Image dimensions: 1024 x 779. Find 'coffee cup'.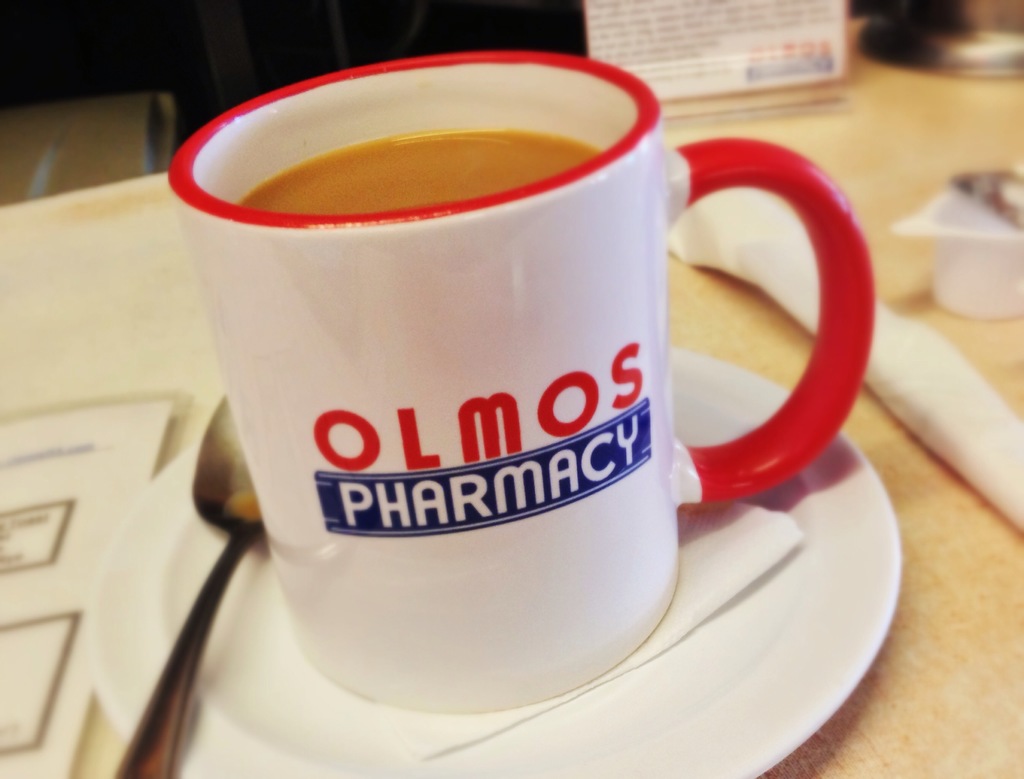
region(168, 58, 877, 714).
